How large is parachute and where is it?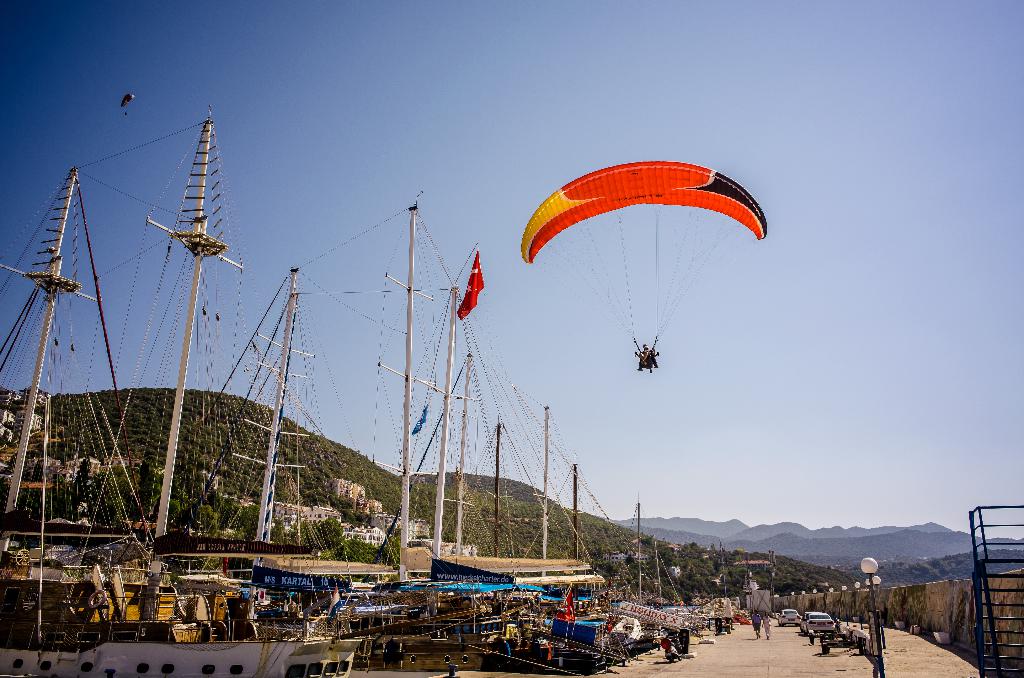
Bounding box: 530:163:766:350.
